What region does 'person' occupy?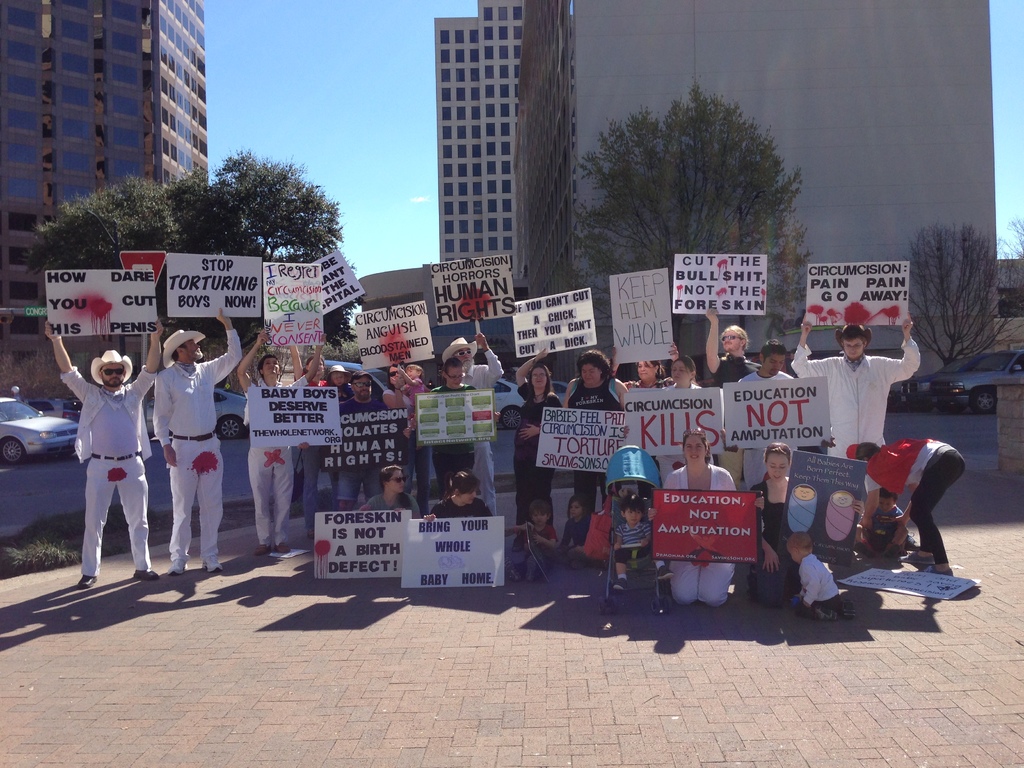
detection(427, 469, 492, 517).
